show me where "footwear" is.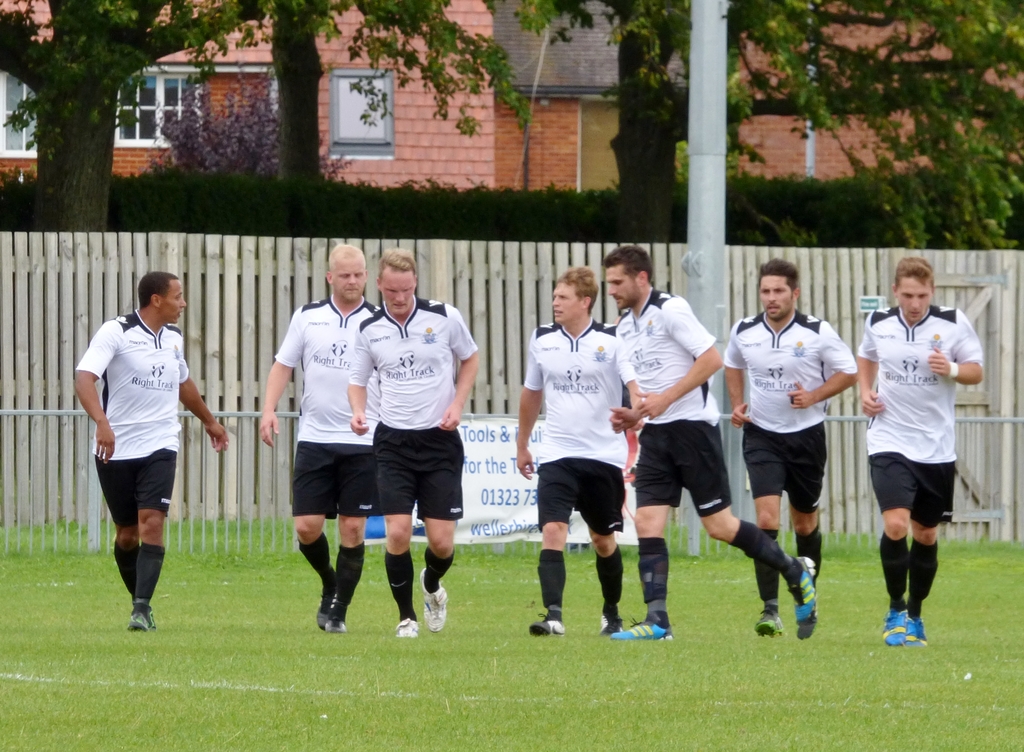
"footwear" is at <region>607, 551, 675, 638</region>.
